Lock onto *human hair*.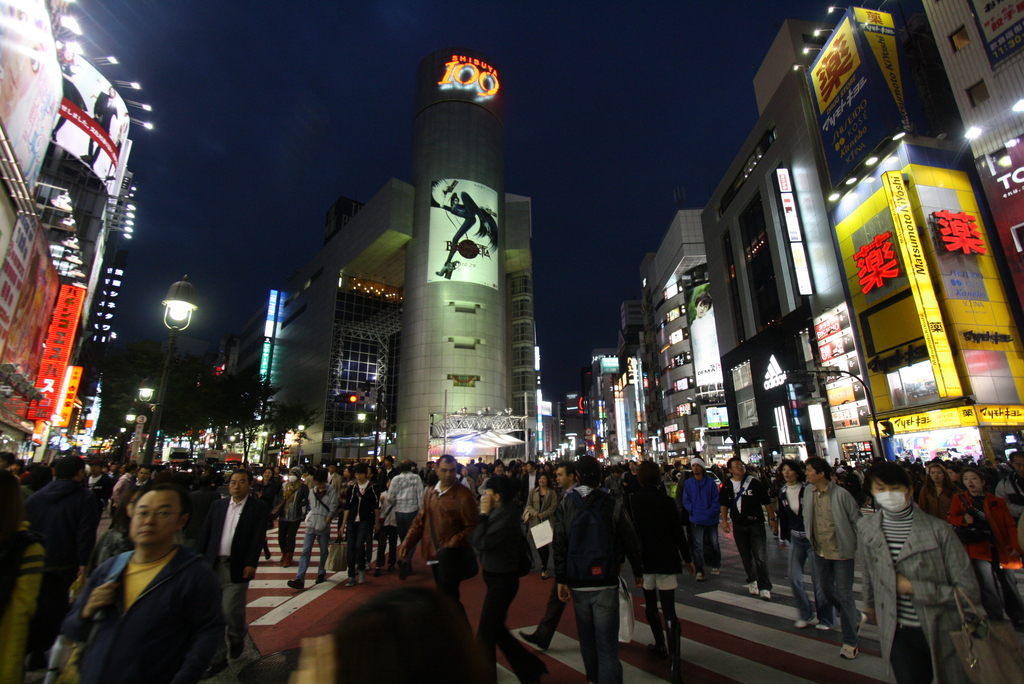
Locked: crop(54, 456, 77, 481).
